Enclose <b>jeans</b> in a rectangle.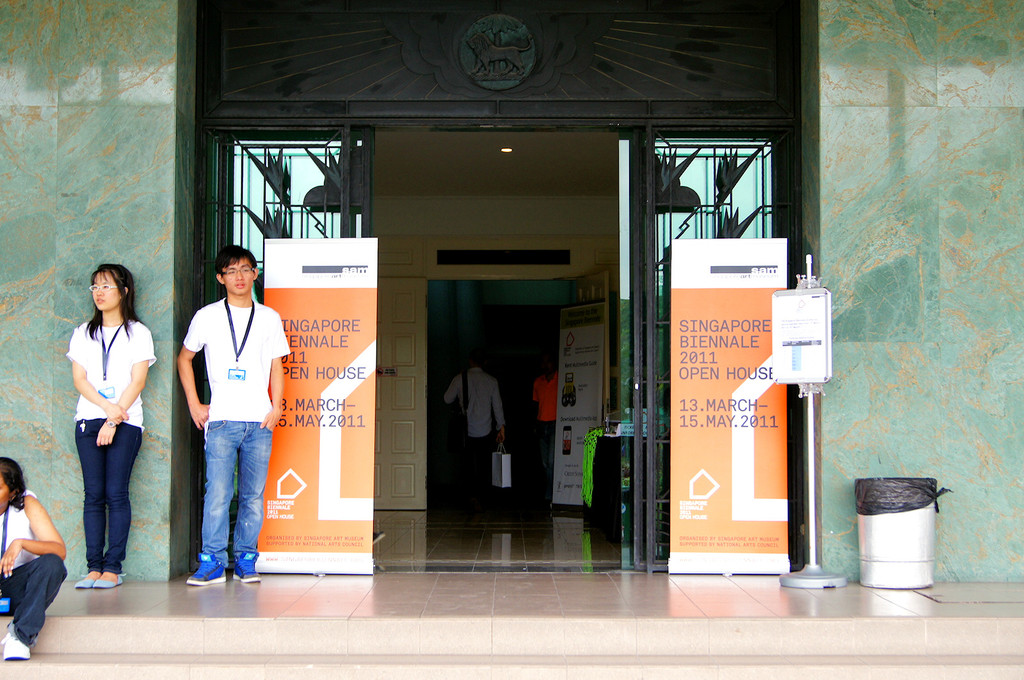
detection(204, 422, 270, 558).
